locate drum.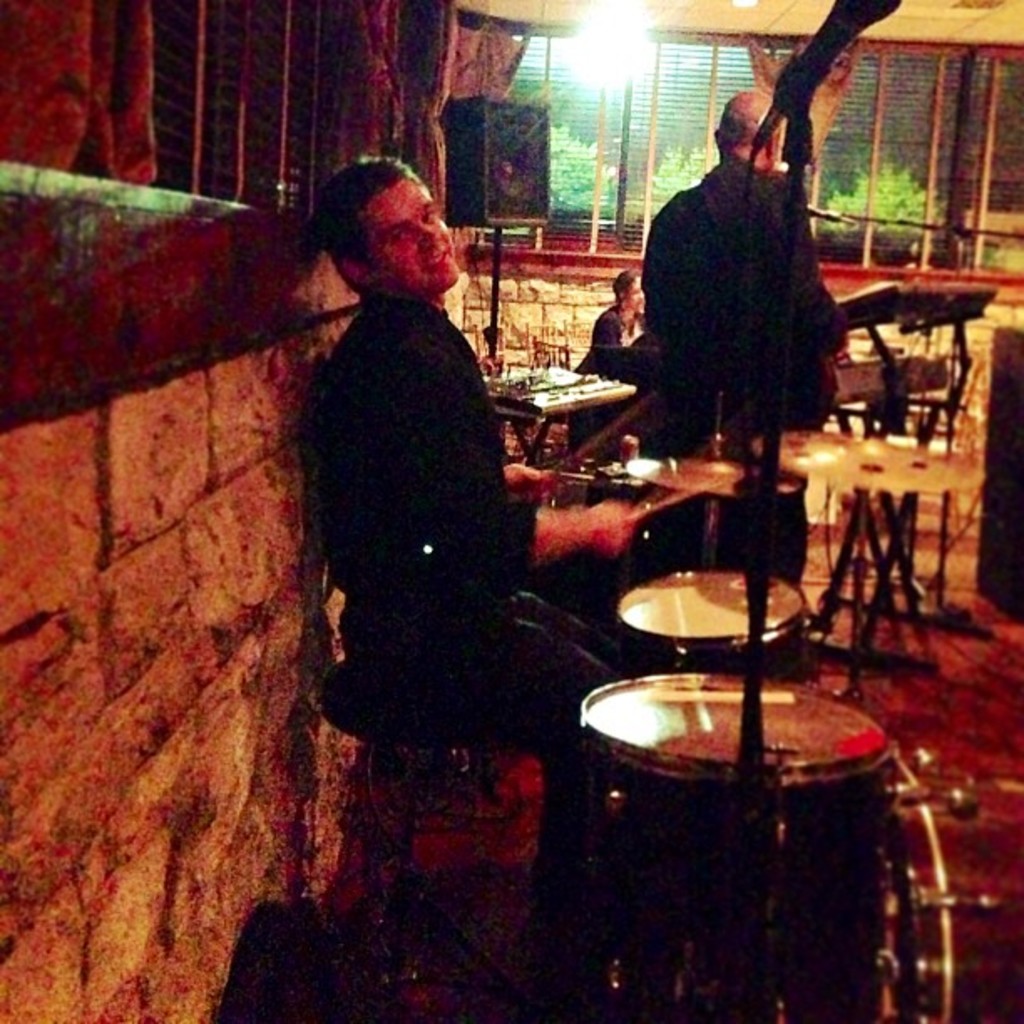
Bounding box: {"x1": 581, "y1": 666, "x2": 909, "y2": 1022}.
